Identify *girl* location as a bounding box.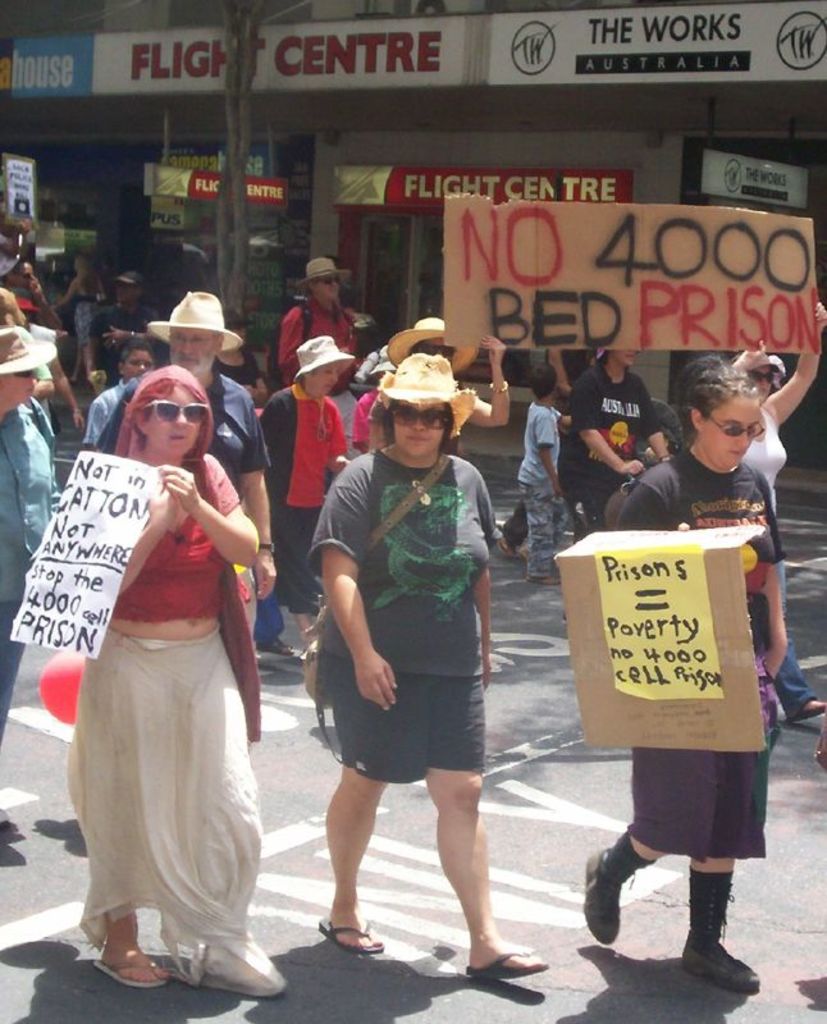
59 348 294 1010.
